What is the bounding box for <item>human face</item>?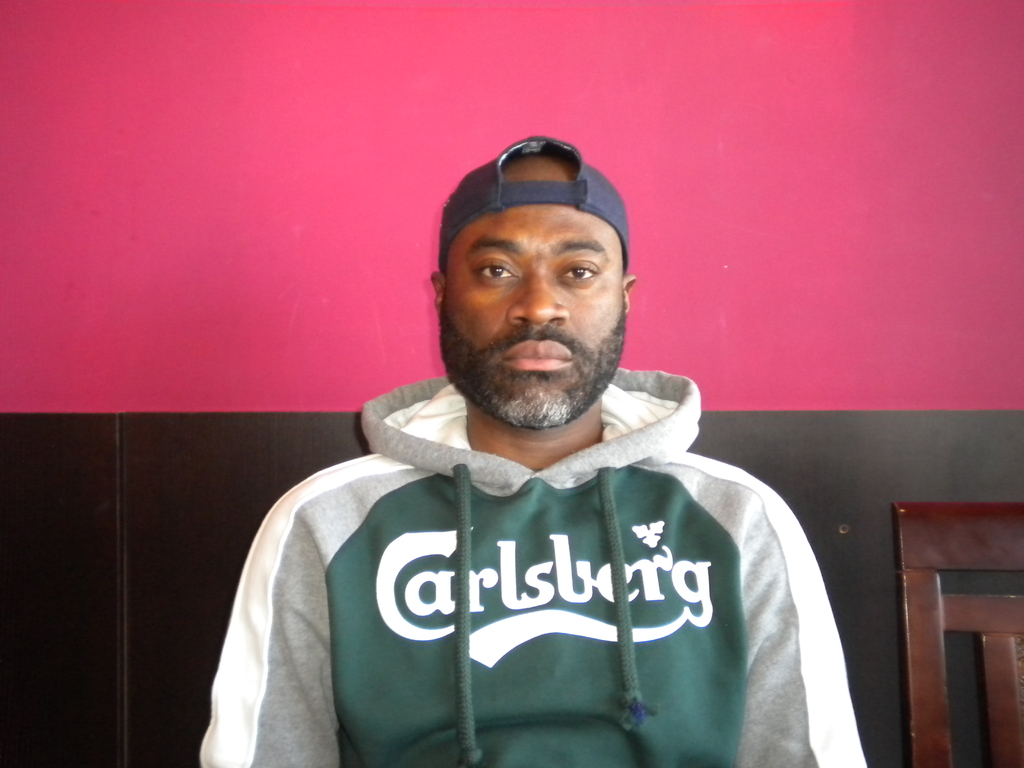
crop(445, 157, 626, 430).
